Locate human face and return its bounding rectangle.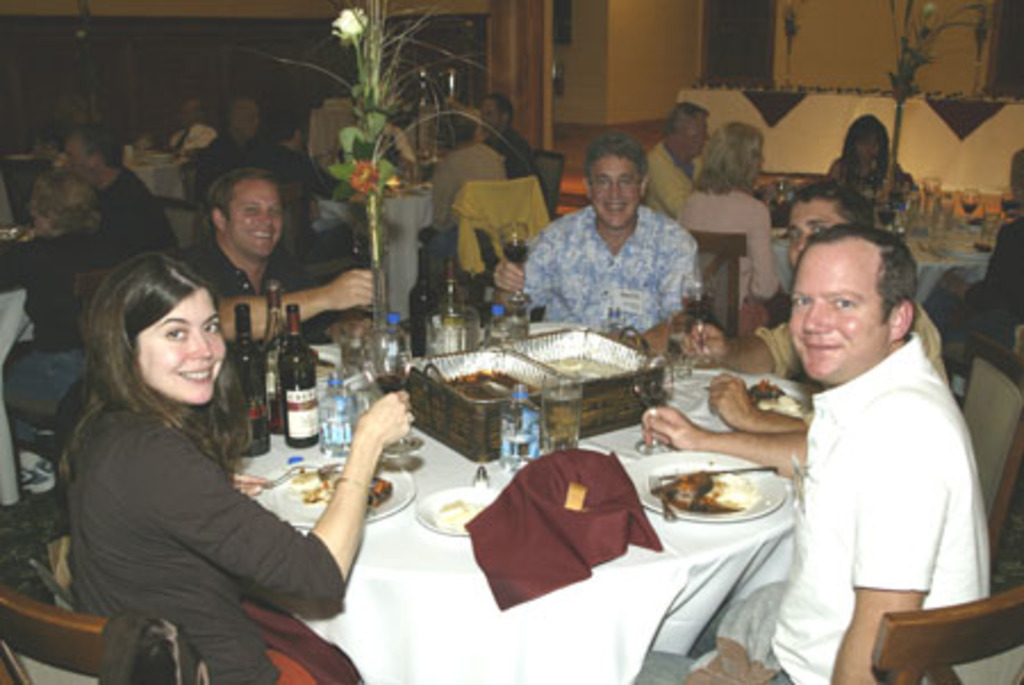
crop(783, 196, 851, 262).
